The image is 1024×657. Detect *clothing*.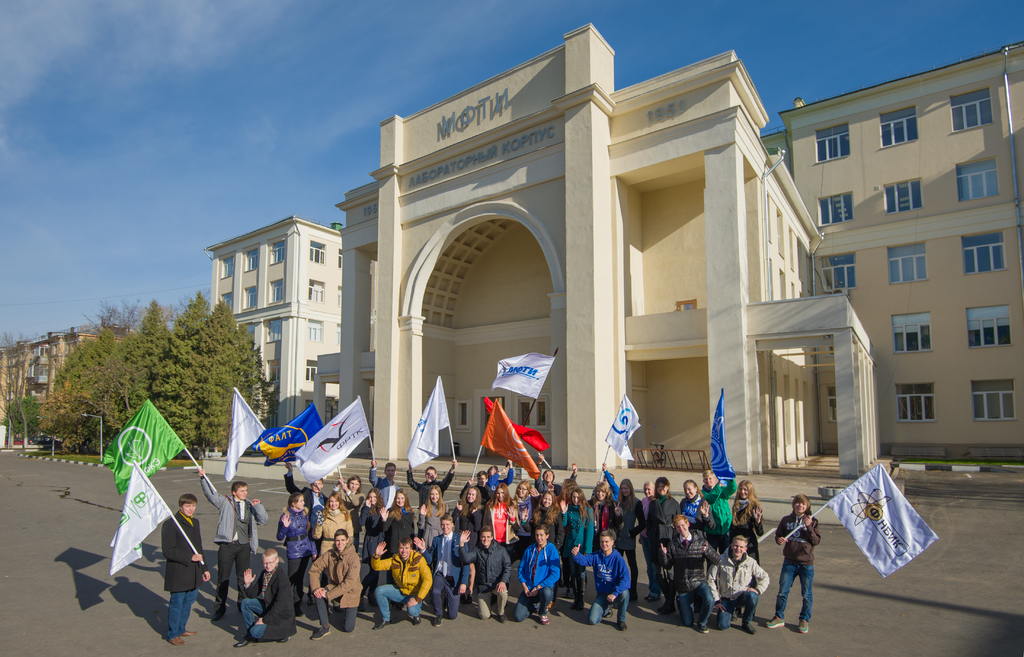
Detection: Rect(235, 563, 294, 645).
